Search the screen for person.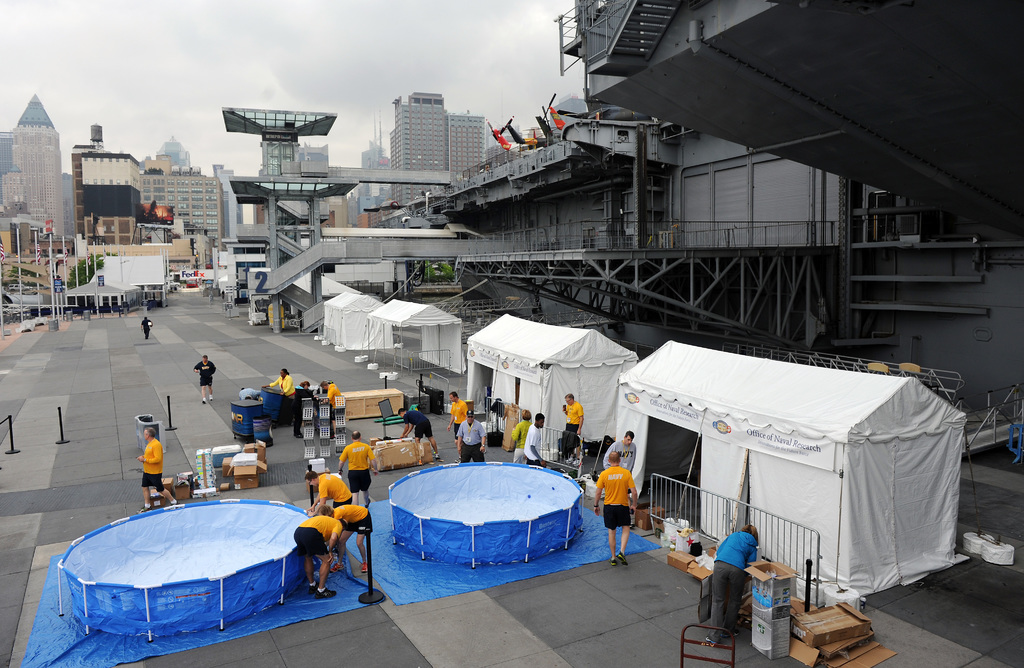
Found at x1=134, y1=425, x2=176, y2=515.
